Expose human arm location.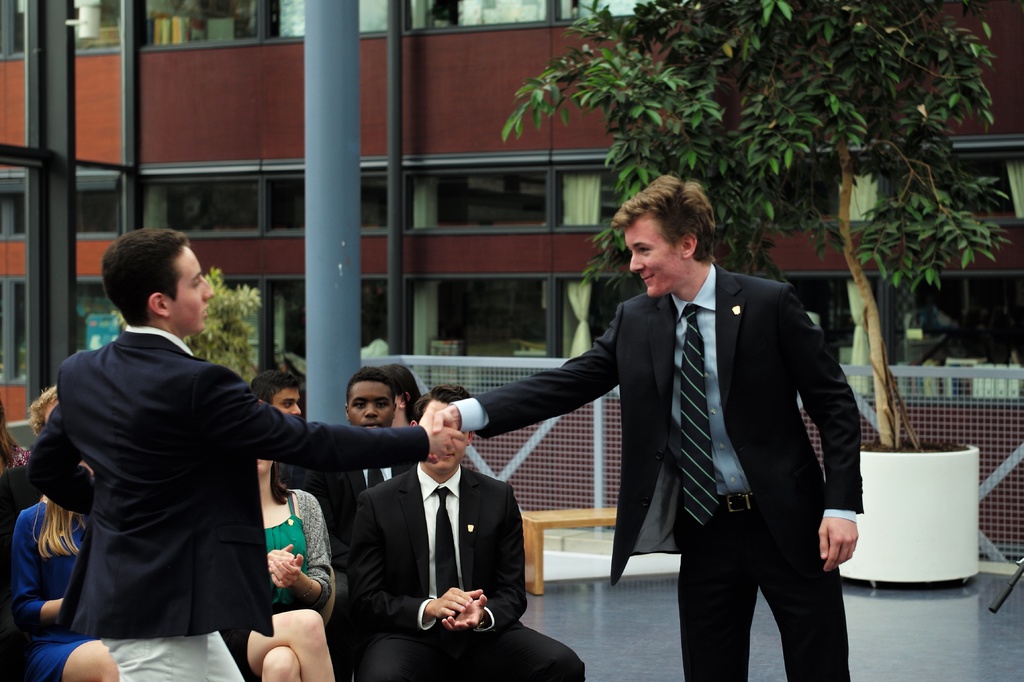
Exposed at (x1=348, y1=495, x2=479, y2=622).
